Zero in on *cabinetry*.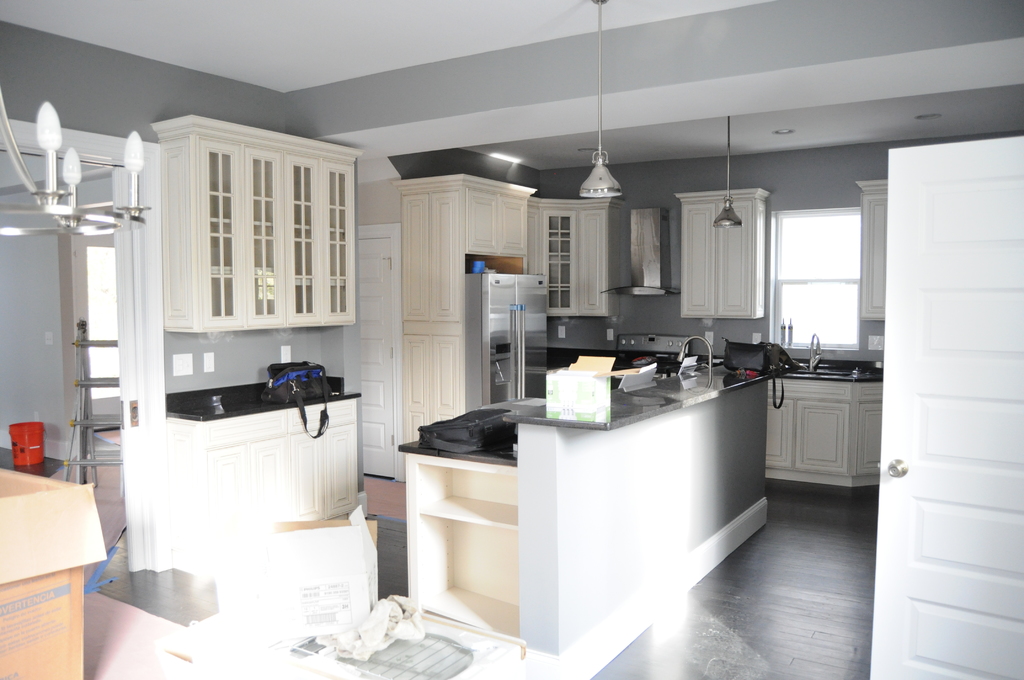
Zeroed in: BBox(404, 193, 530, 453).
